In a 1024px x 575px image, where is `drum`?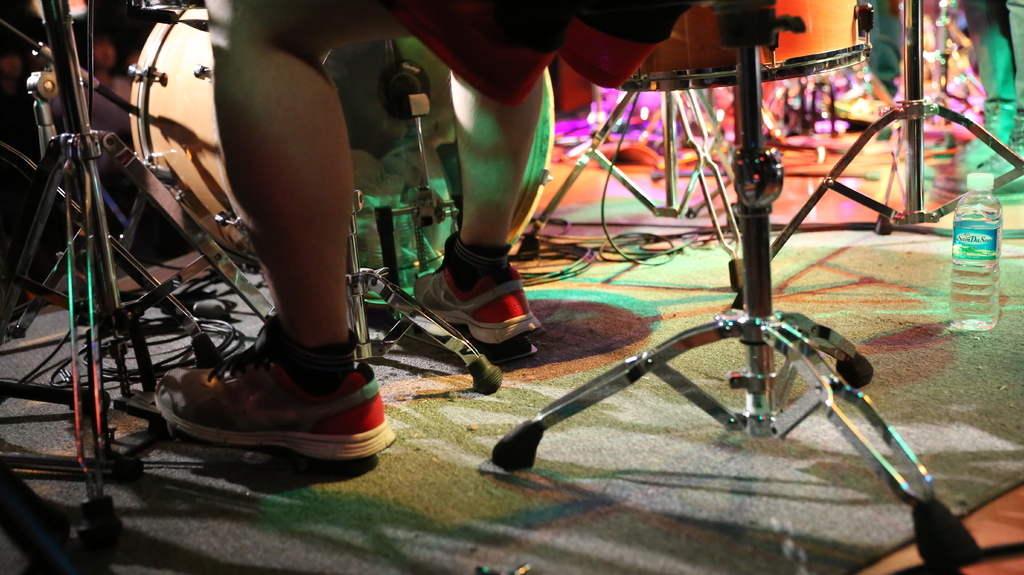
[x1=618, y1=1, x2=872, y2=92].
